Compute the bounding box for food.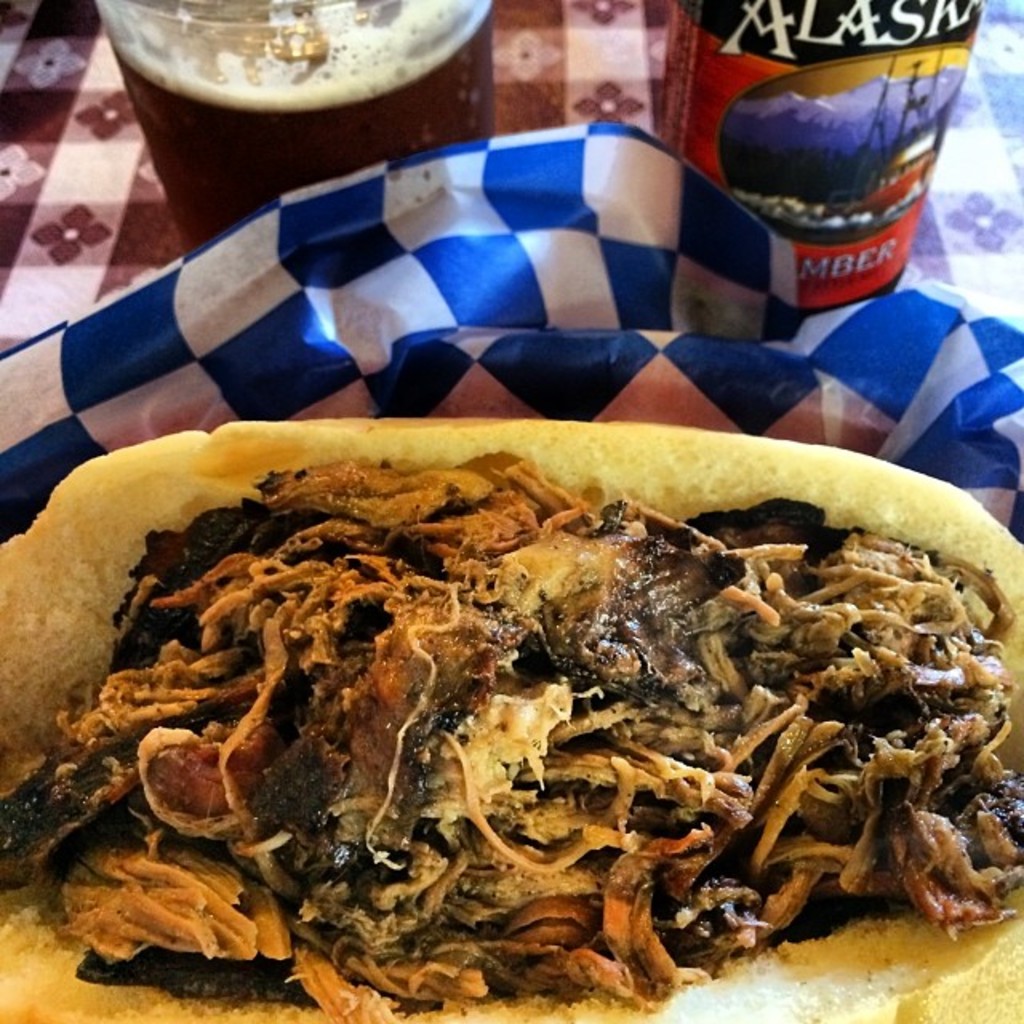
Rect(0, 1003, 994, 1022).
